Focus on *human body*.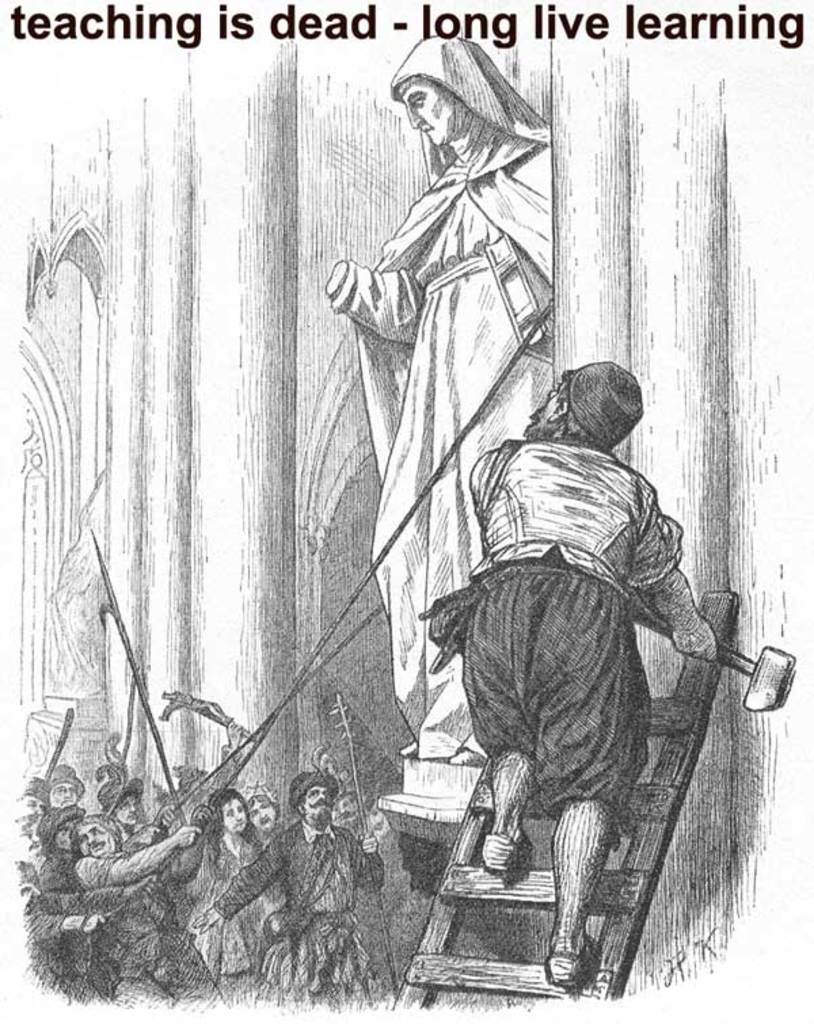
Focused at detection(327, 28, 558, 770).
